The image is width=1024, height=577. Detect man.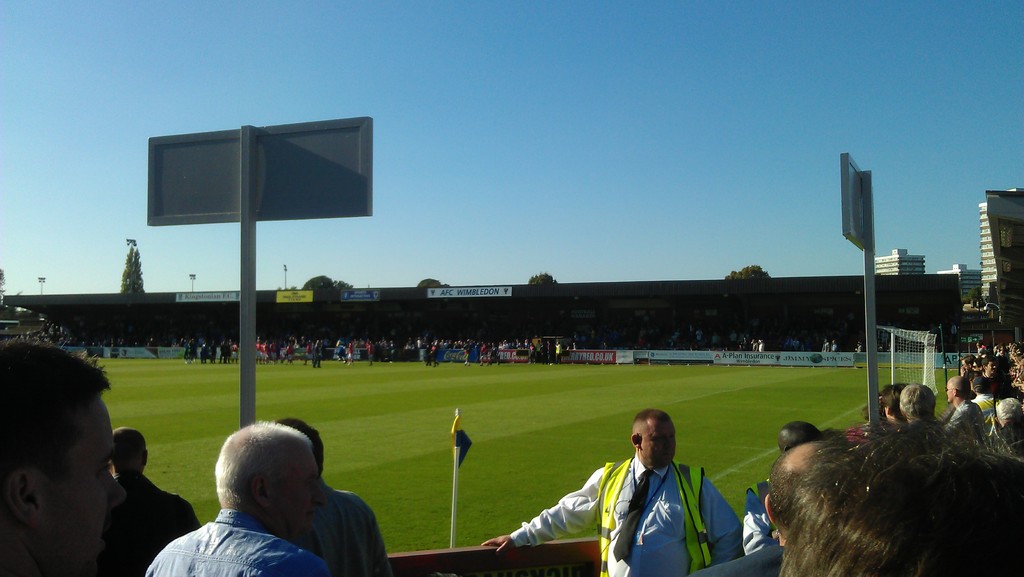
Detection: 0, 336, 125, 576.
